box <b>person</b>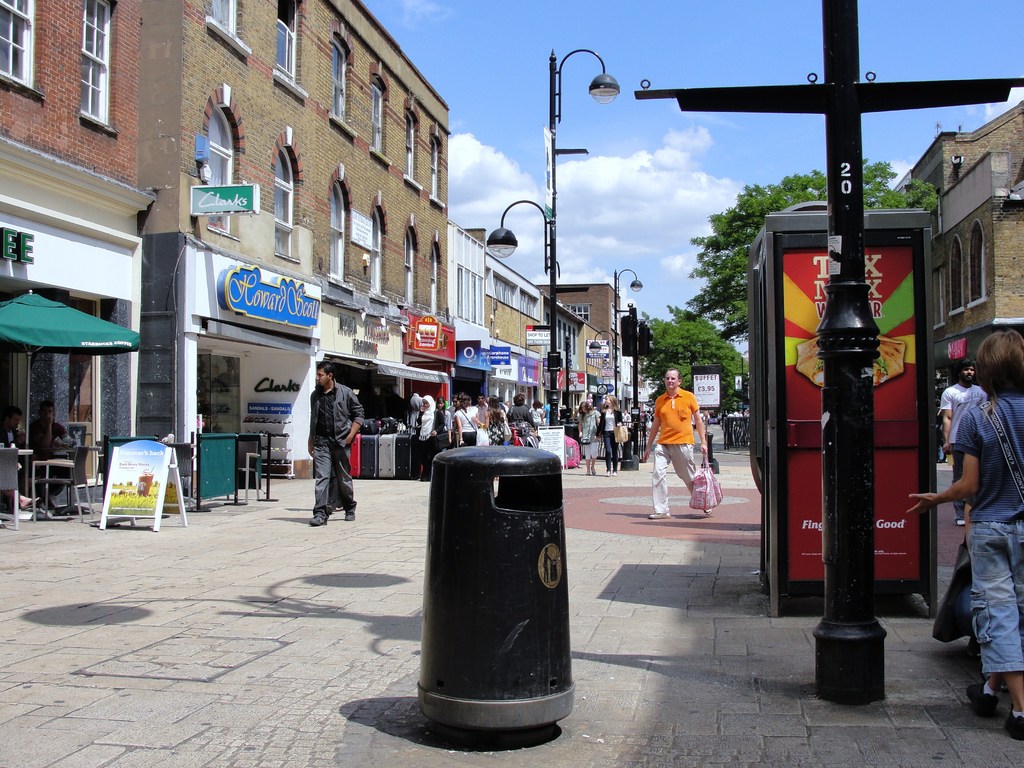
<box>415,403,445,480</box>
